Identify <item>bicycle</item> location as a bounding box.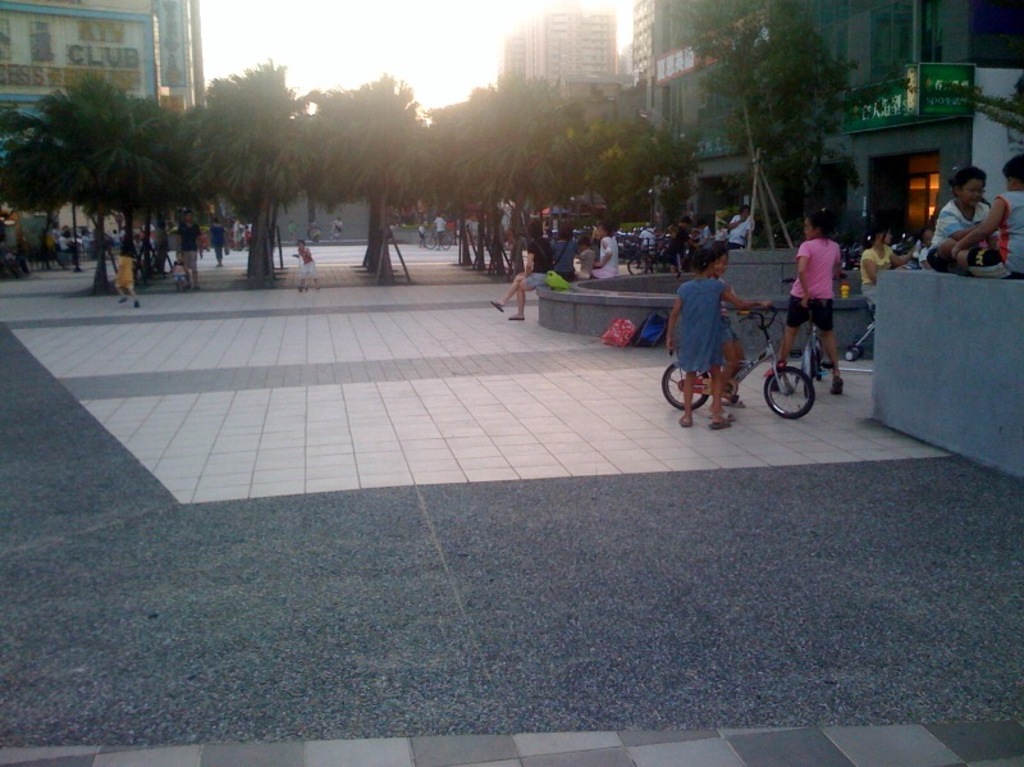
box(654, 280, 846, 424).
